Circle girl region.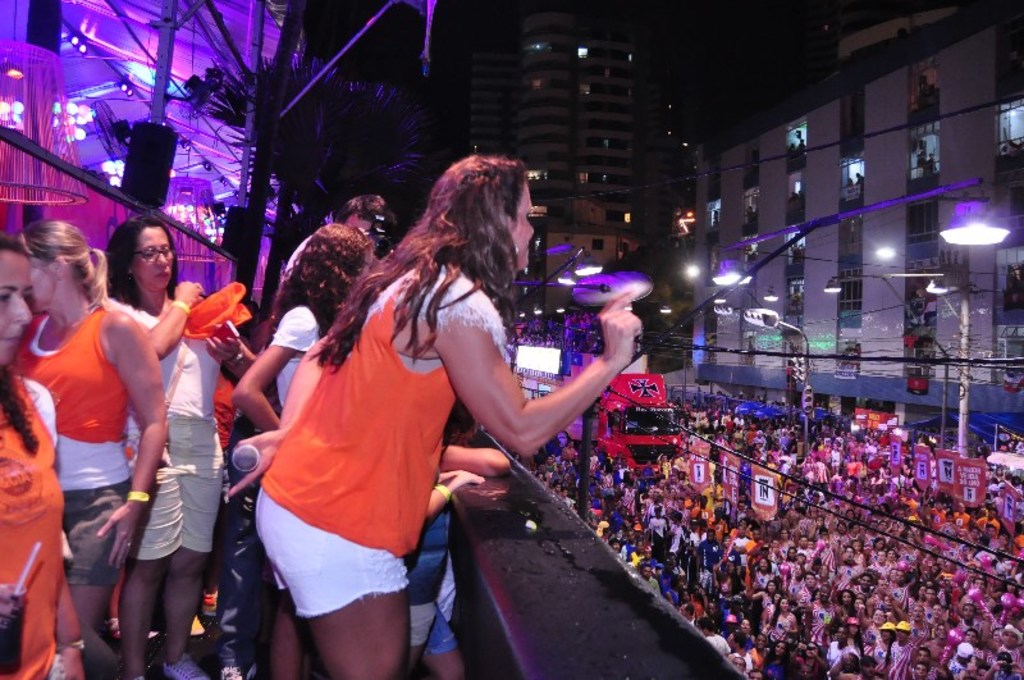
Region: BBox(0, 236, 78, 679).
